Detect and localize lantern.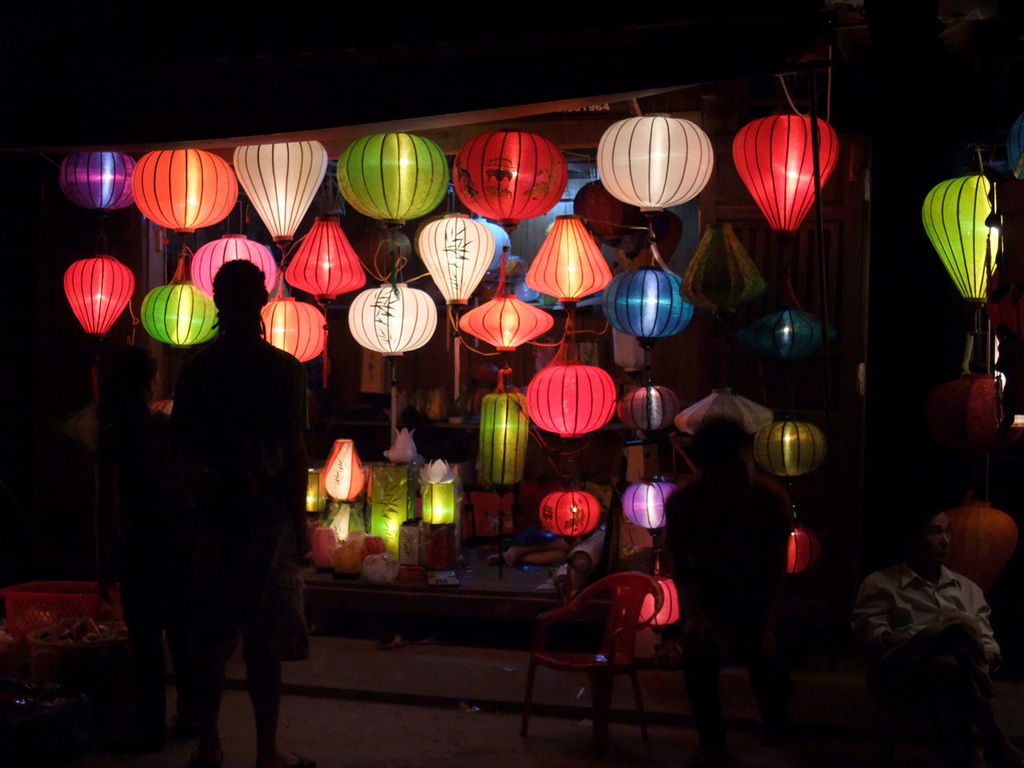
Localized at 623,479,675,544.
